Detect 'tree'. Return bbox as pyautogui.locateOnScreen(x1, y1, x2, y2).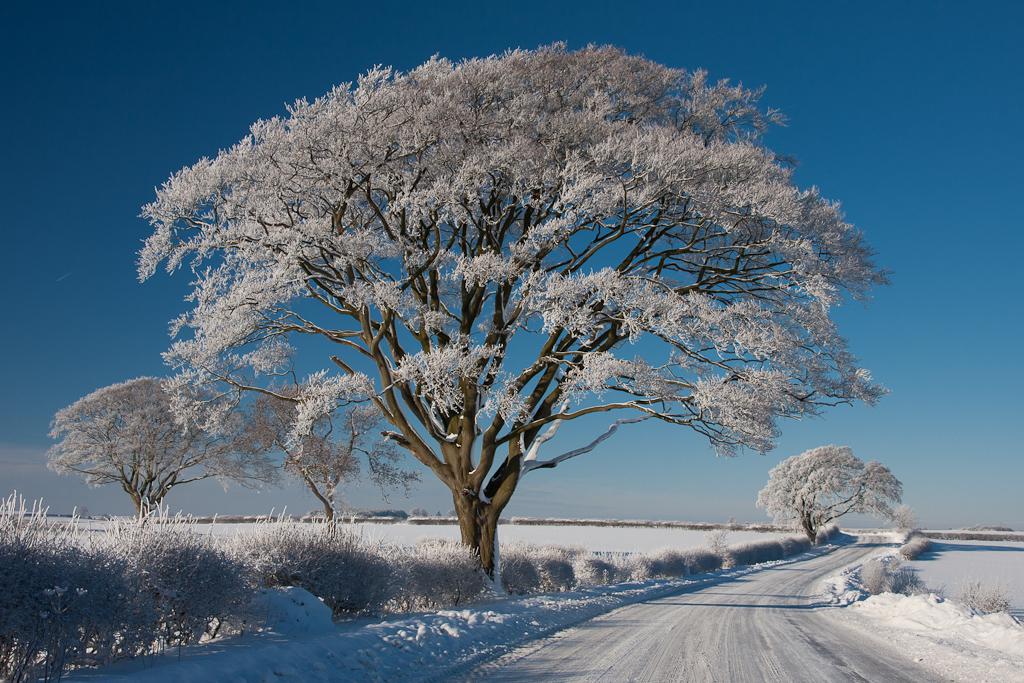
pyautogui.locateOnScreen(757, 445, 906, 552).
